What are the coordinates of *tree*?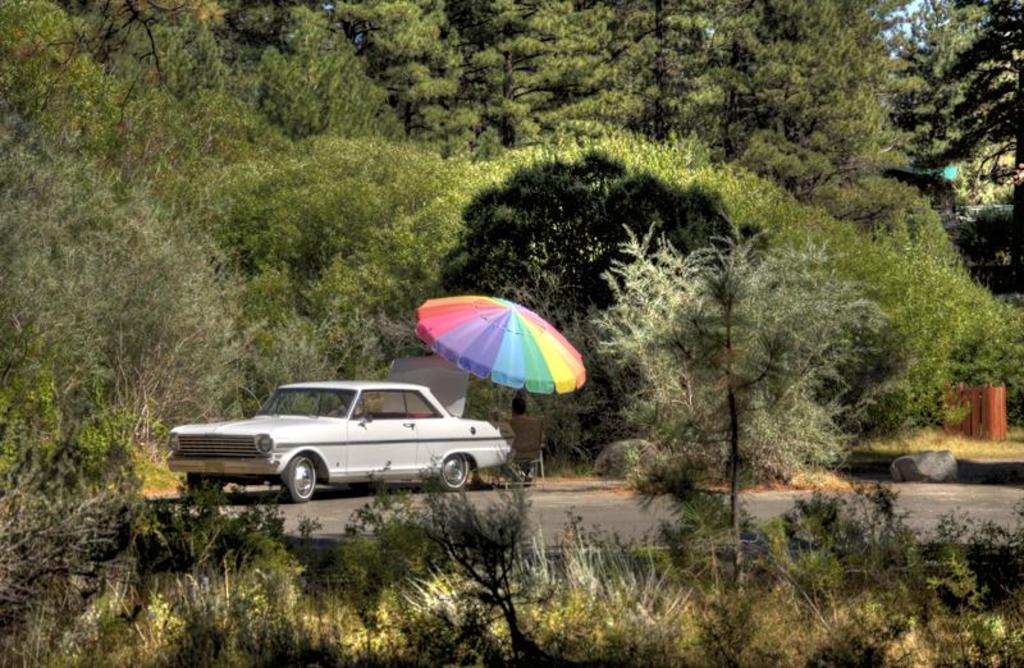
rect(584, 0, 730, 160).
